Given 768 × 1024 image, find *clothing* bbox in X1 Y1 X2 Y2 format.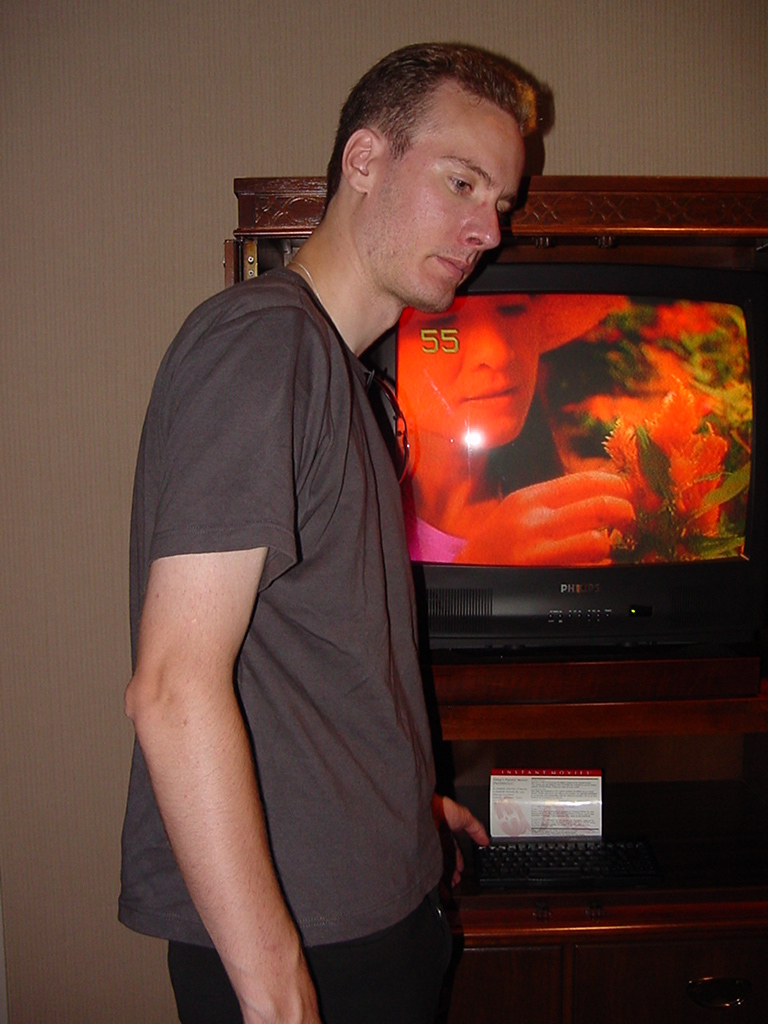
114 277 457 1022.
